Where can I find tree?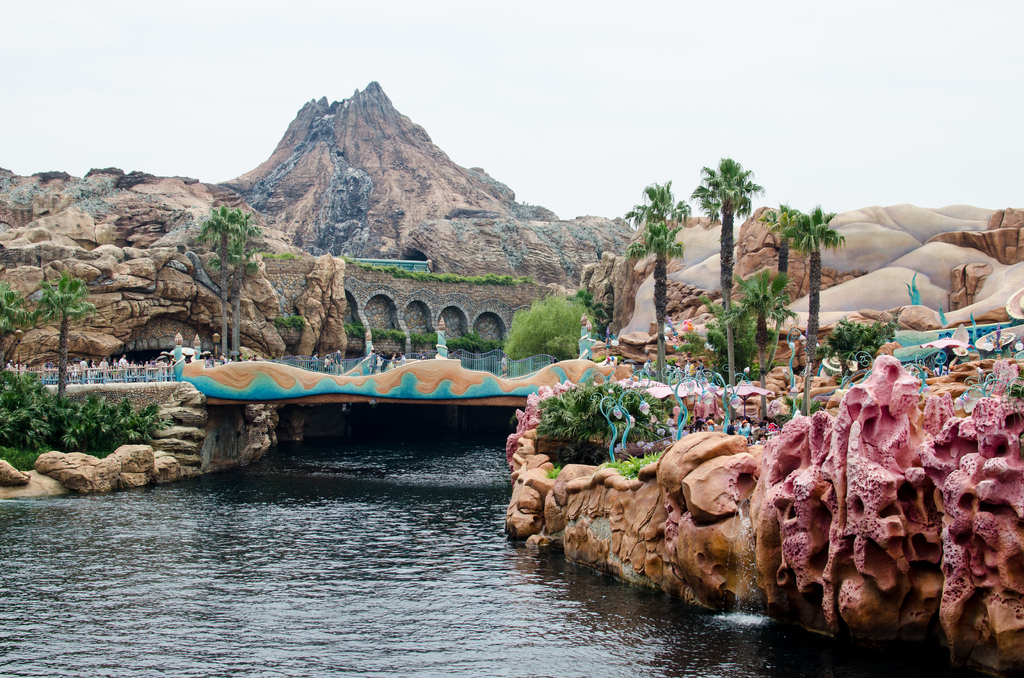
You can find it at [x1=696, y1=155, x2=754, y2=332].
